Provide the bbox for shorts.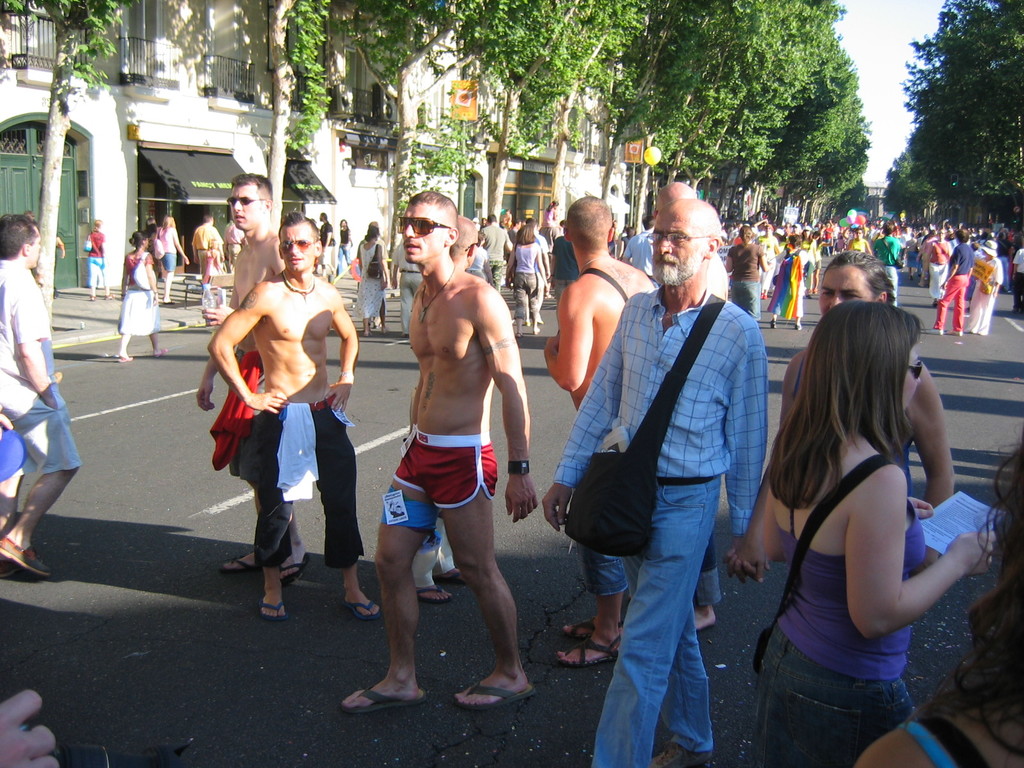
<region>378, 447, 499, 520</region>.
